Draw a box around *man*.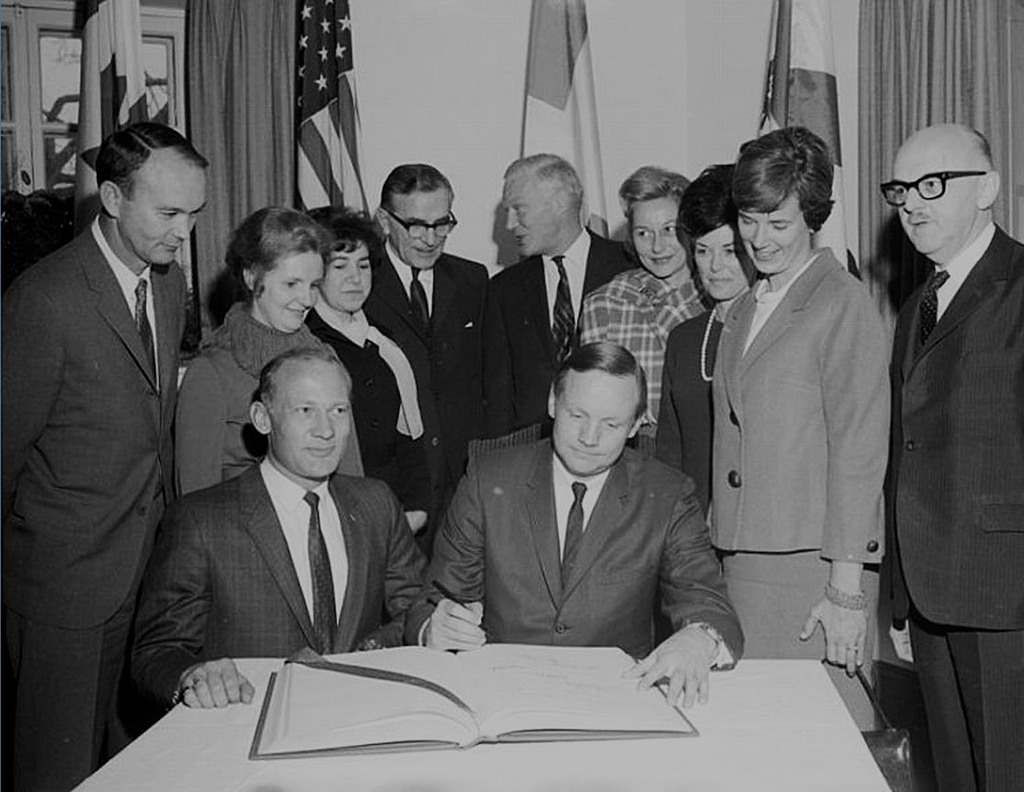
348 159 499 496.
